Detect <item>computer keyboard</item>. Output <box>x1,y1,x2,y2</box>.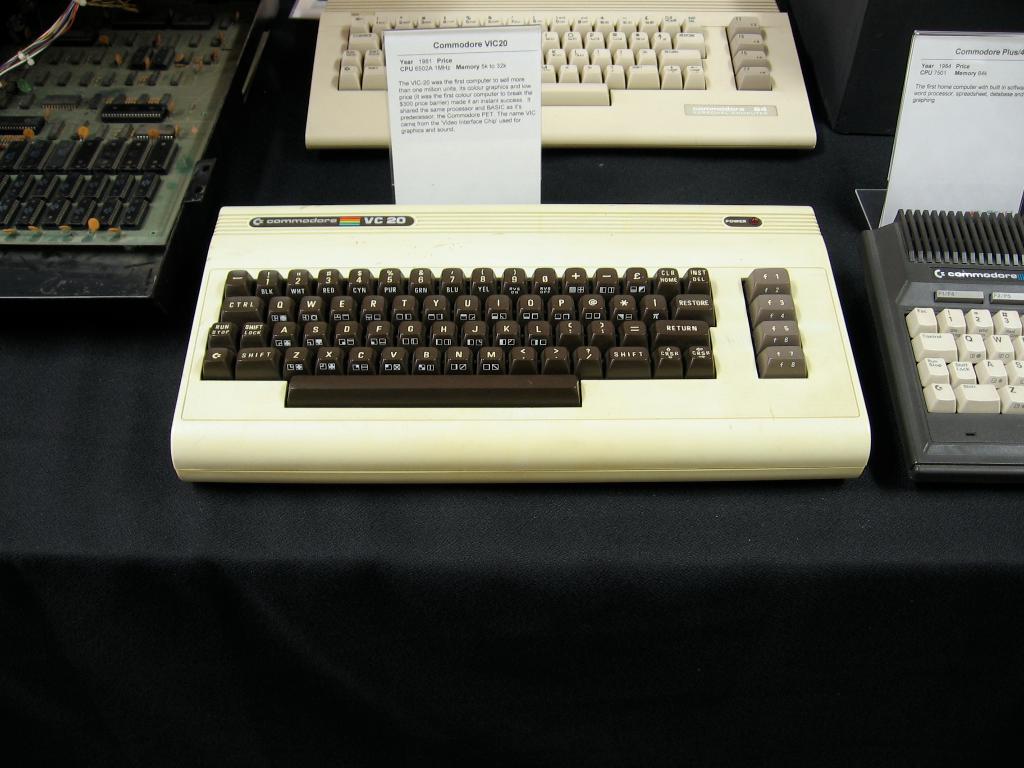
<box>169,200,863,475</box>.
